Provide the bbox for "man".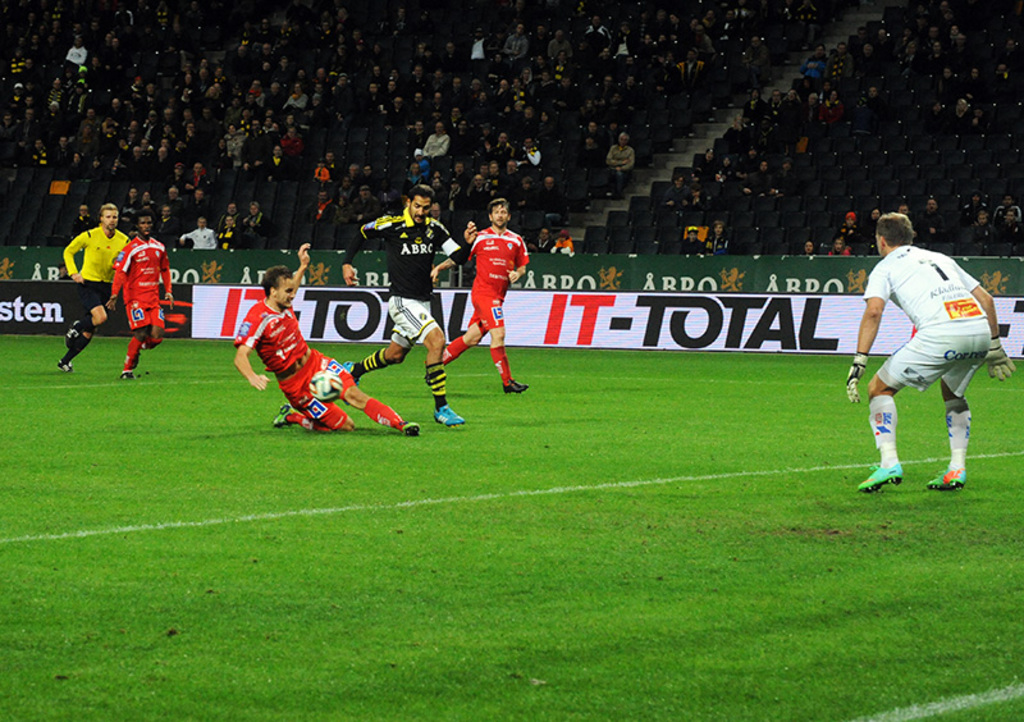
338:180:463:426.
